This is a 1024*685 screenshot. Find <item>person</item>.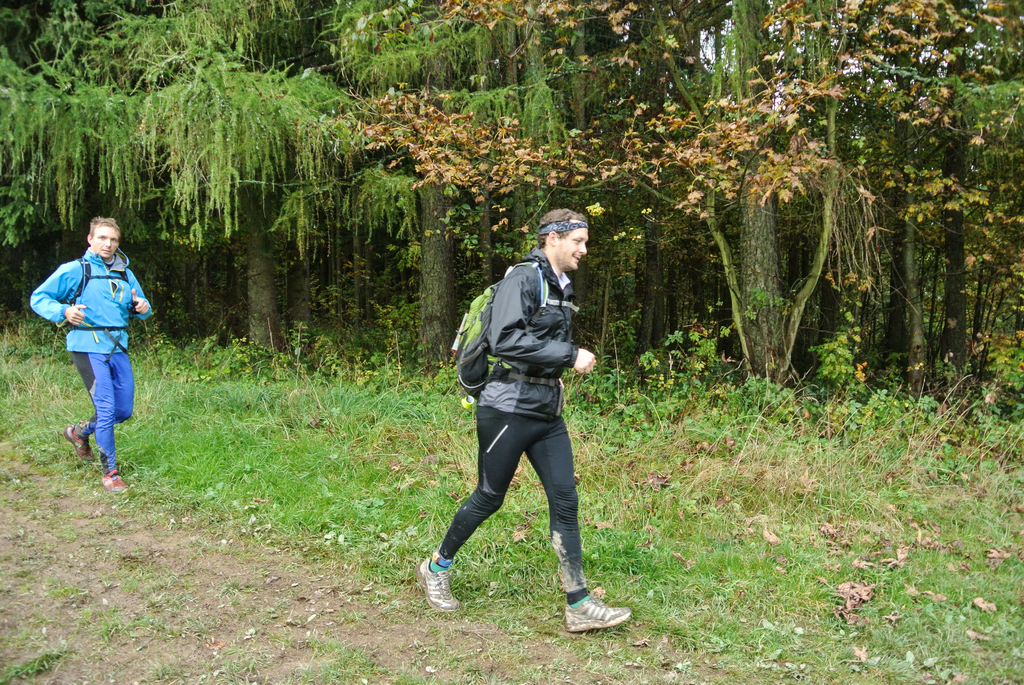
Bounding box: (x1=414, y1=209, x2=635, y2=636).
